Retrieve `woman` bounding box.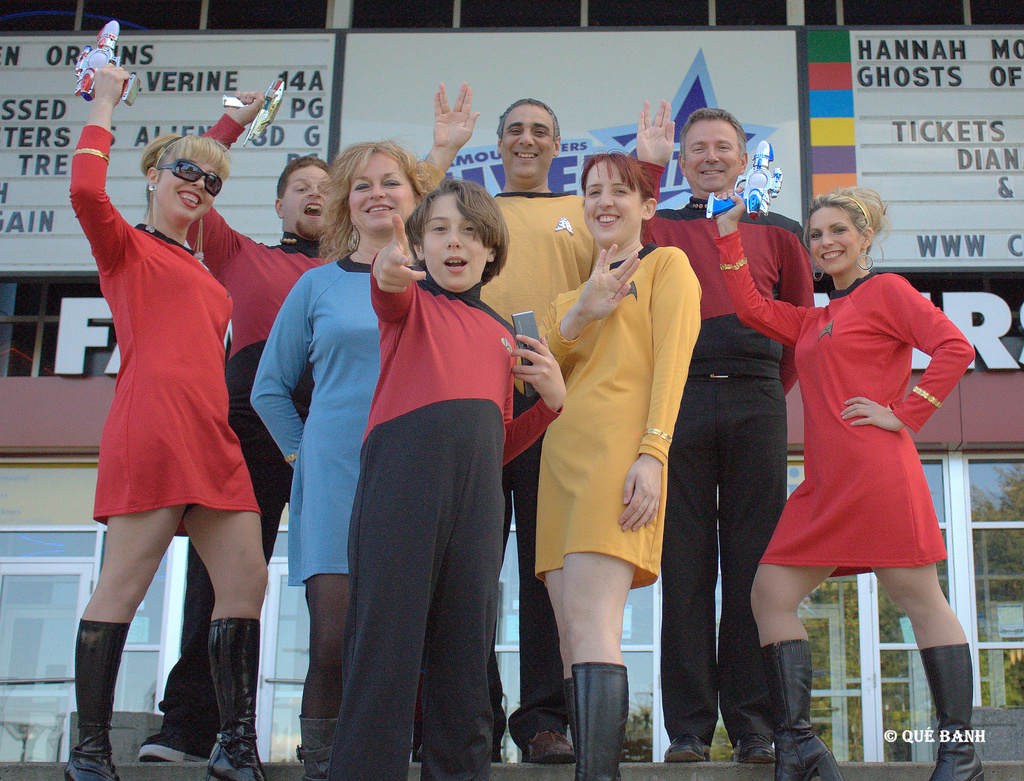
Bounding box: <region>47, 47, 278, 721</region>.
